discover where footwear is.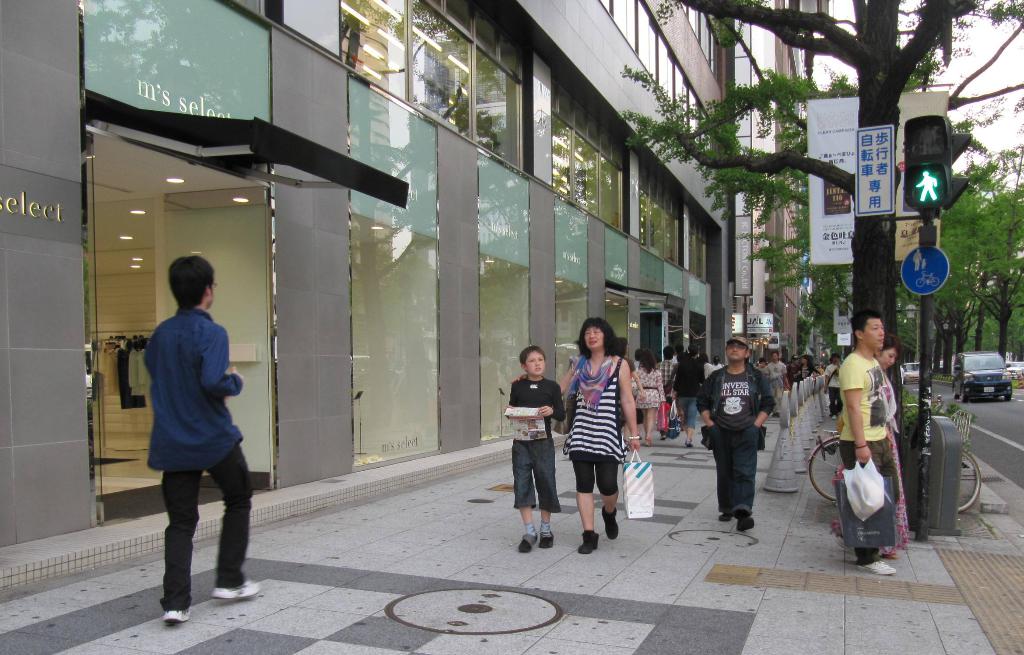
Discovered at 541 530 557 547.
